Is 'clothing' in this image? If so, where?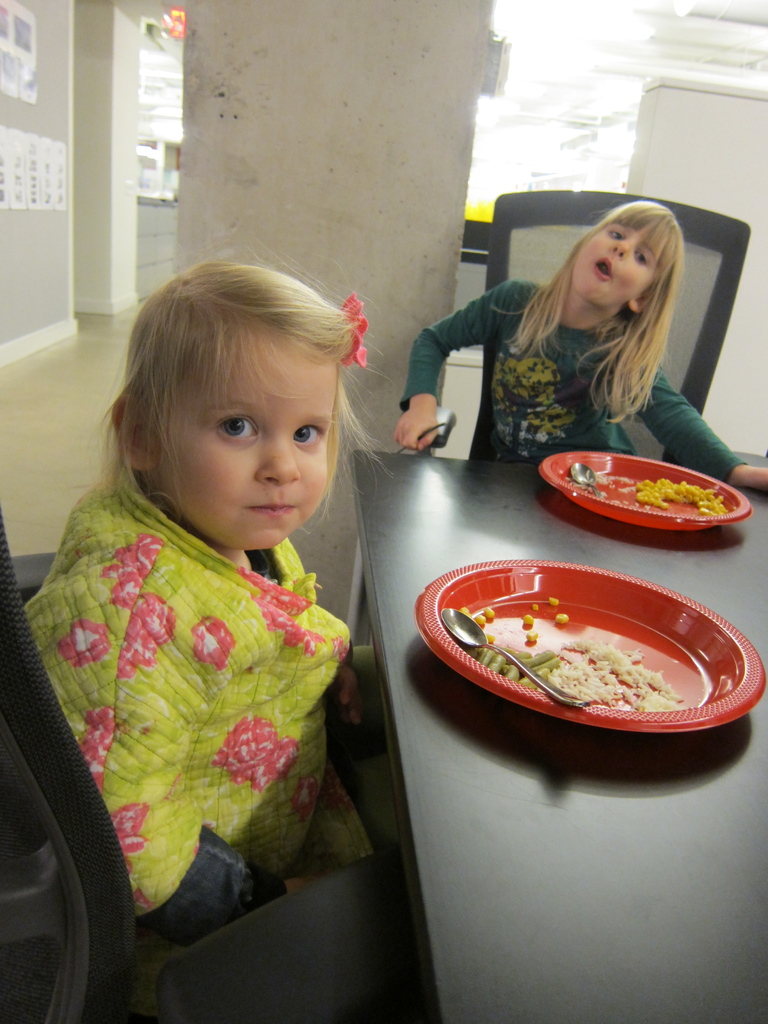
Yes, at select_region(5, 452, 383, 944).
